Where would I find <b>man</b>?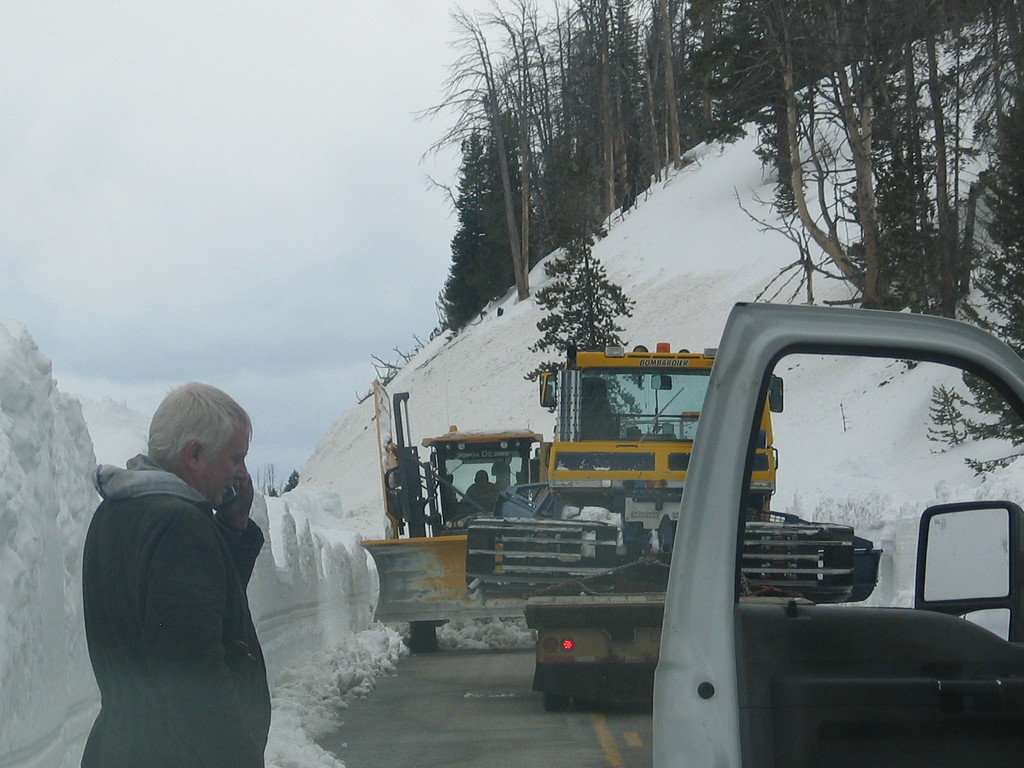
At bbox(454, 469, 504, 513).
